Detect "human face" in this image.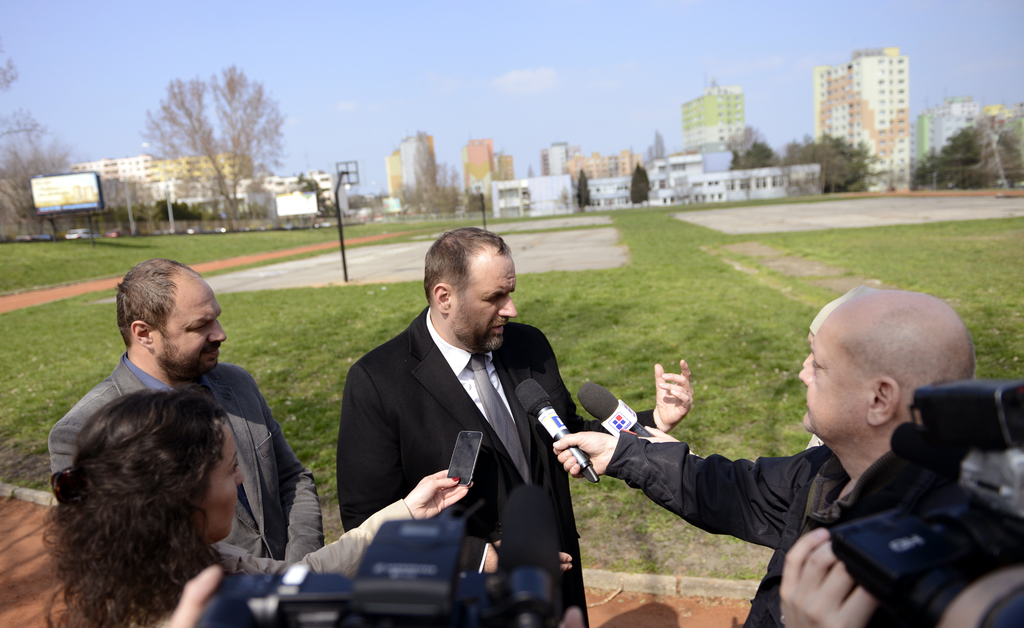
Detection: 151, 280, 225, 380.
